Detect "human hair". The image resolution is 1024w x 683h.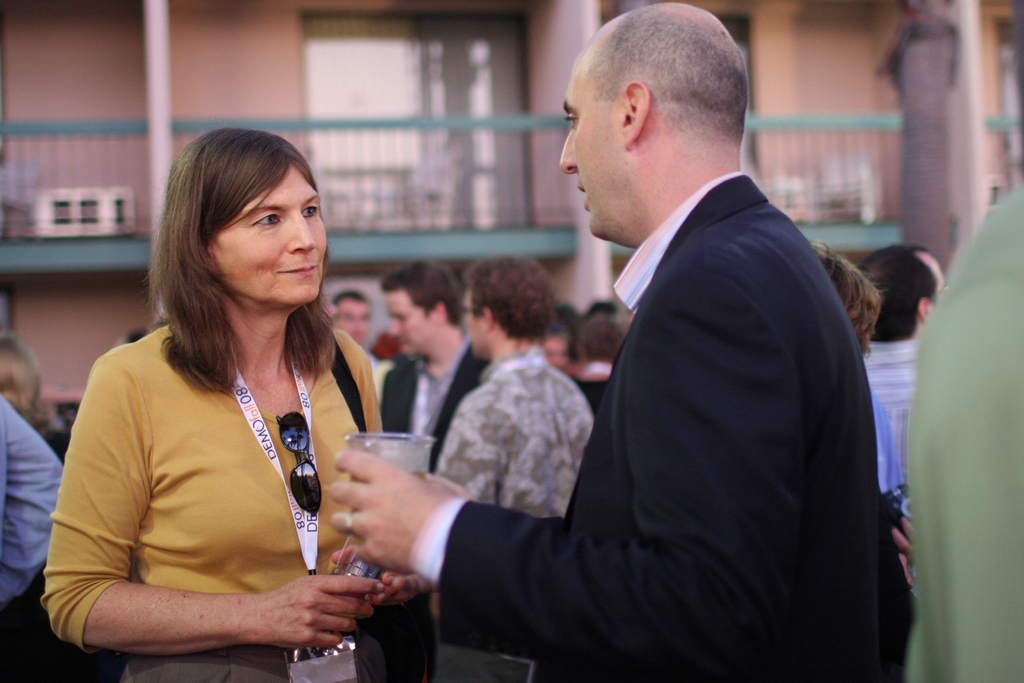
807, 238, 895, 362.
